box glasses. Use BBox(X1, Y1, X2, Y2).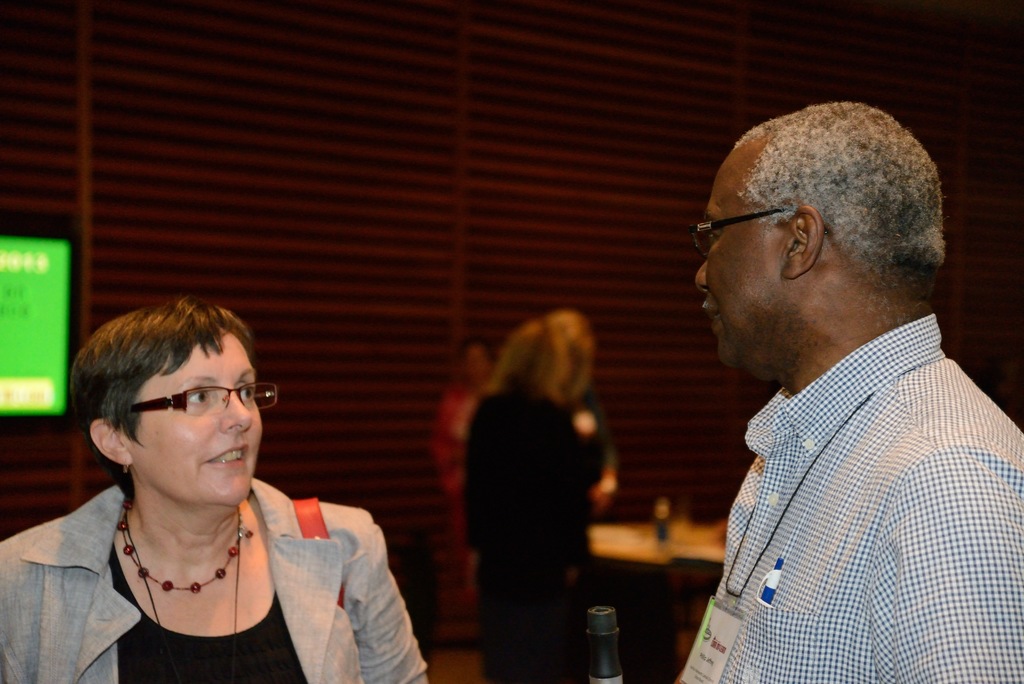
BBox(690, 206, 826, 259).
